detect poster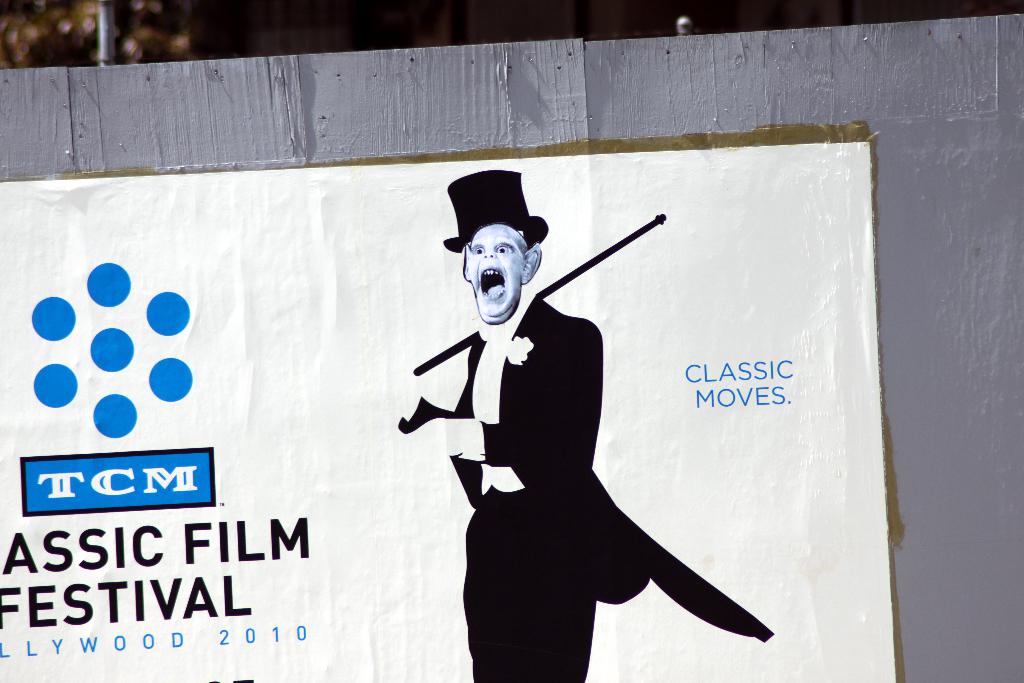
[1, 147, 901, 682]
